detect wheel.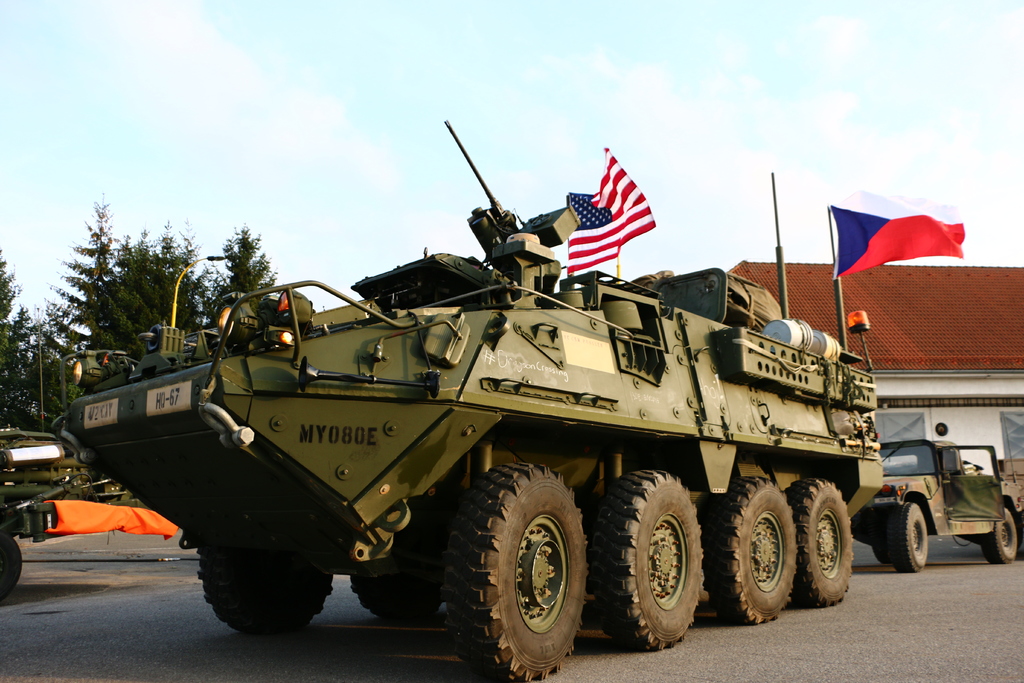
Detected at left=708, top=467, right=801, bottom=631.
